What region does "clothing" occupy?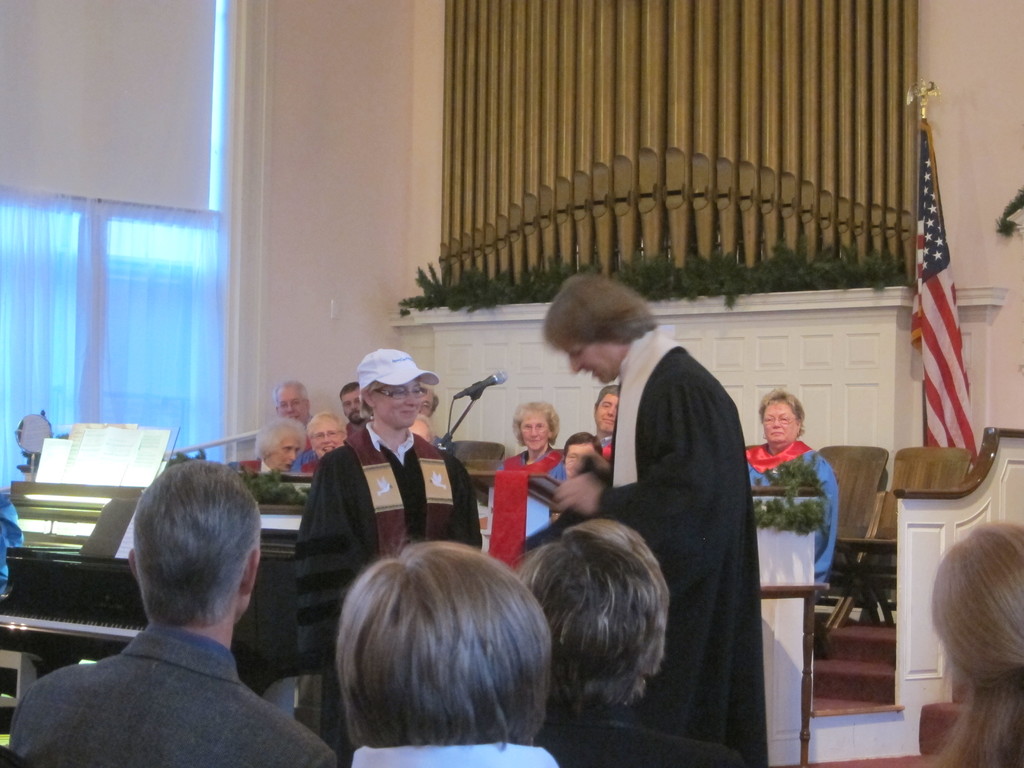
left=493, top=447, right=570, bottom=486.
